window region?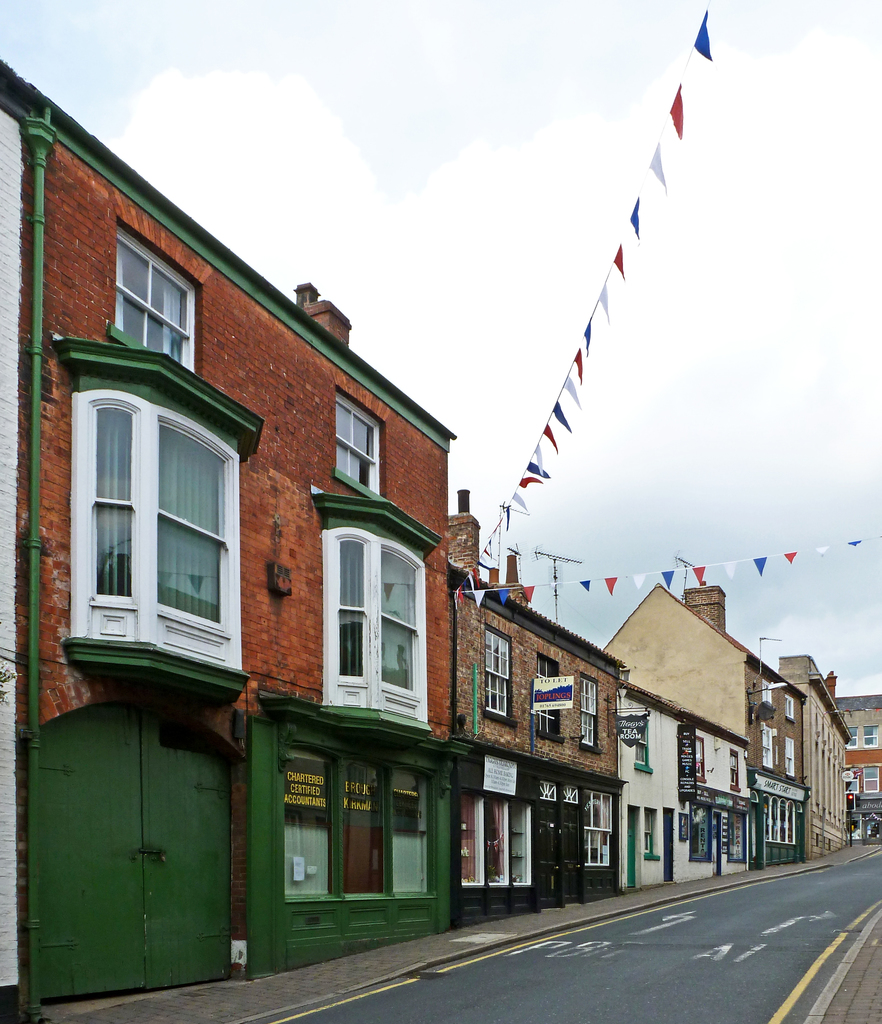
(left=637, top=800, right=660, bottom=856)
